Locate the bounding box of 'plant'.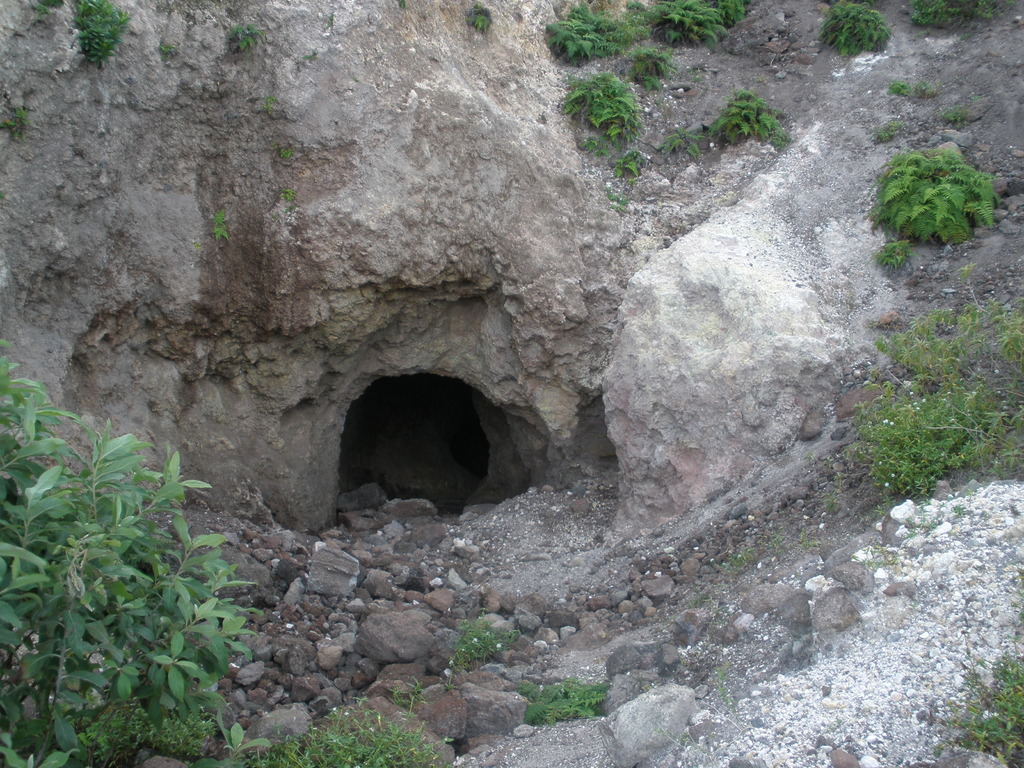
Bounding box: region(719, 516, 807, 580).
